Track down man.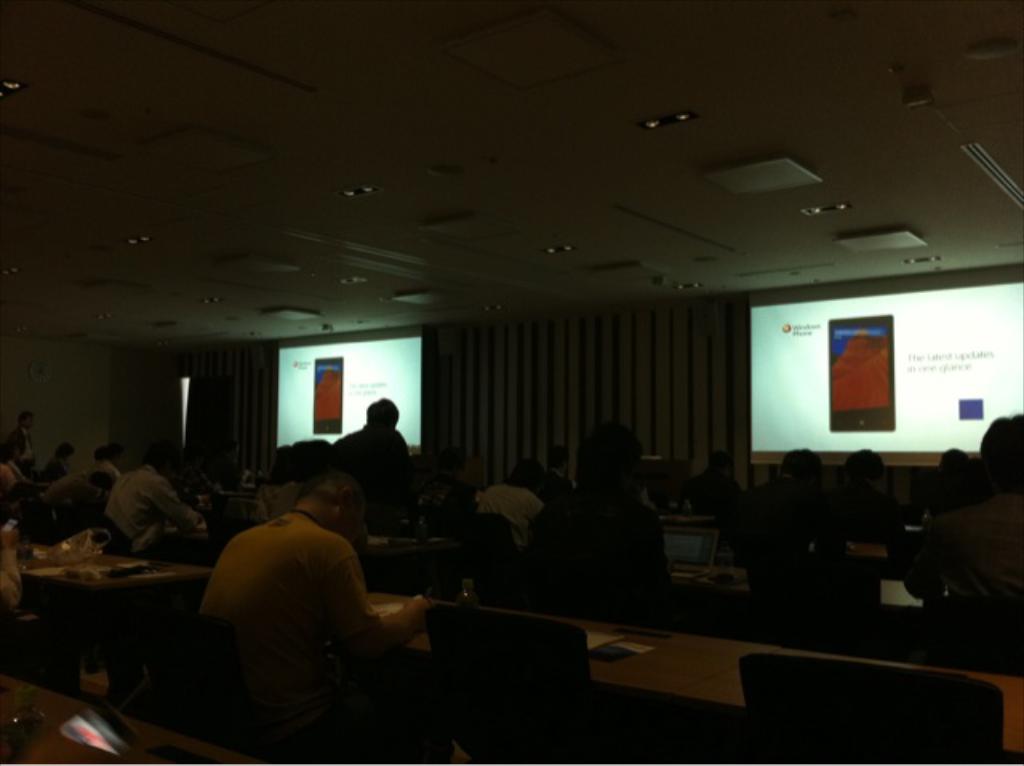
Tracked to [811, 448, 907, 523].
